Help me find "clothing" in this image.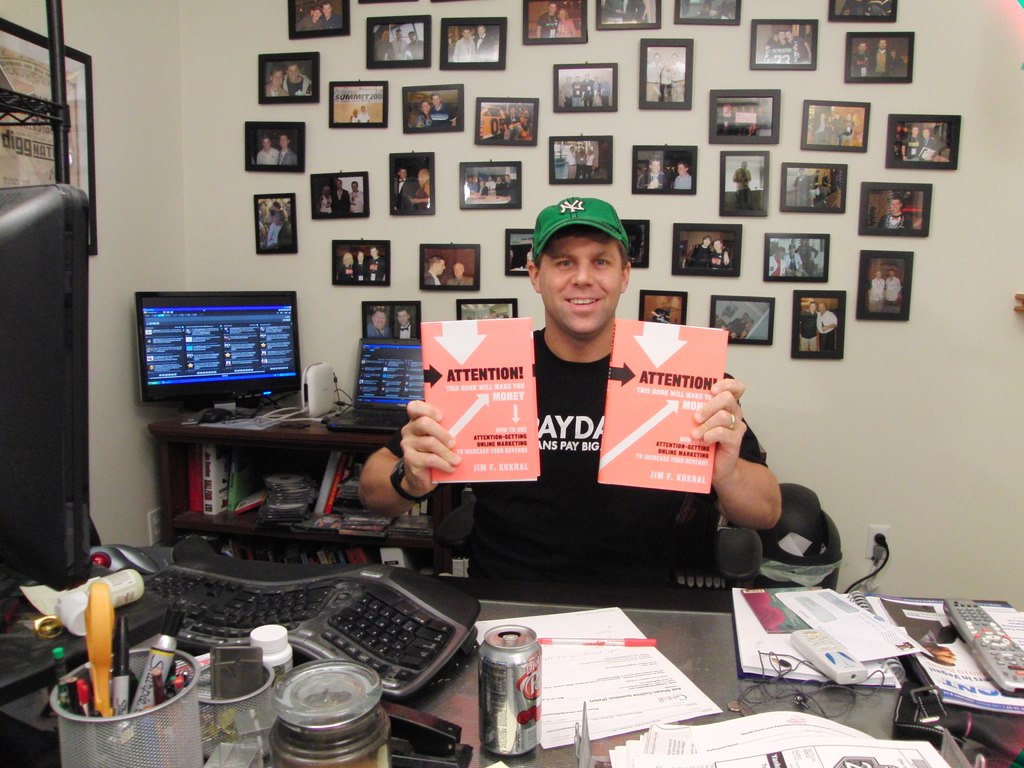
Found it: (x1=712, y1=248, x2=726, y2=271).
